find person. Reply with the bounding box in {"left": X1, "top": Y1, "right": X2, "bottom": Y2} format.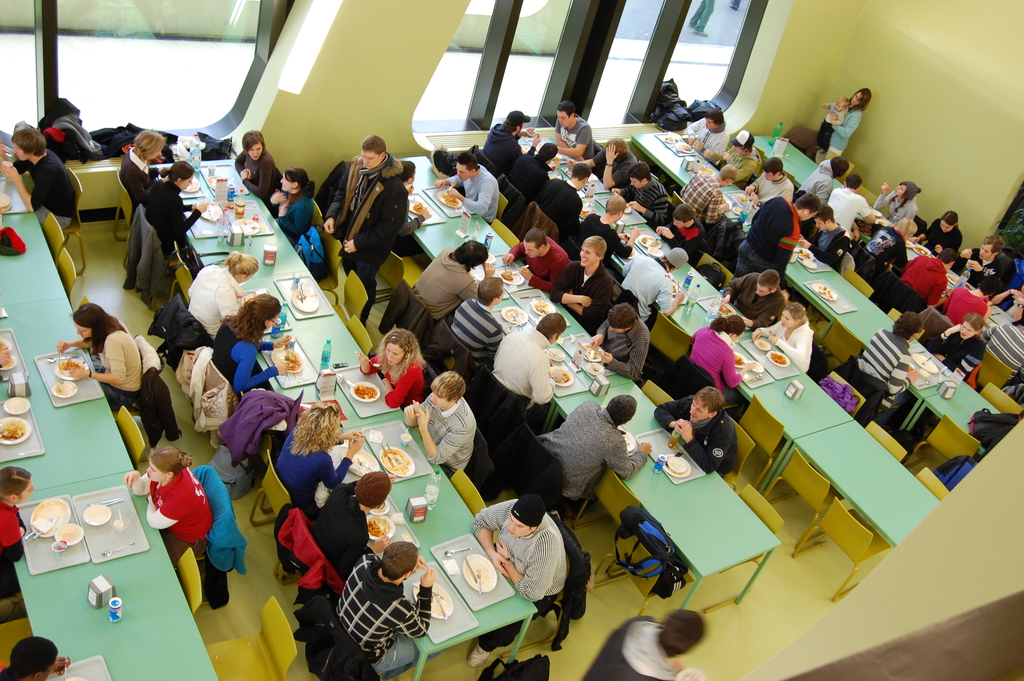
{"left": 233, "top": 129, "right": 283, "bottom": 206}.
